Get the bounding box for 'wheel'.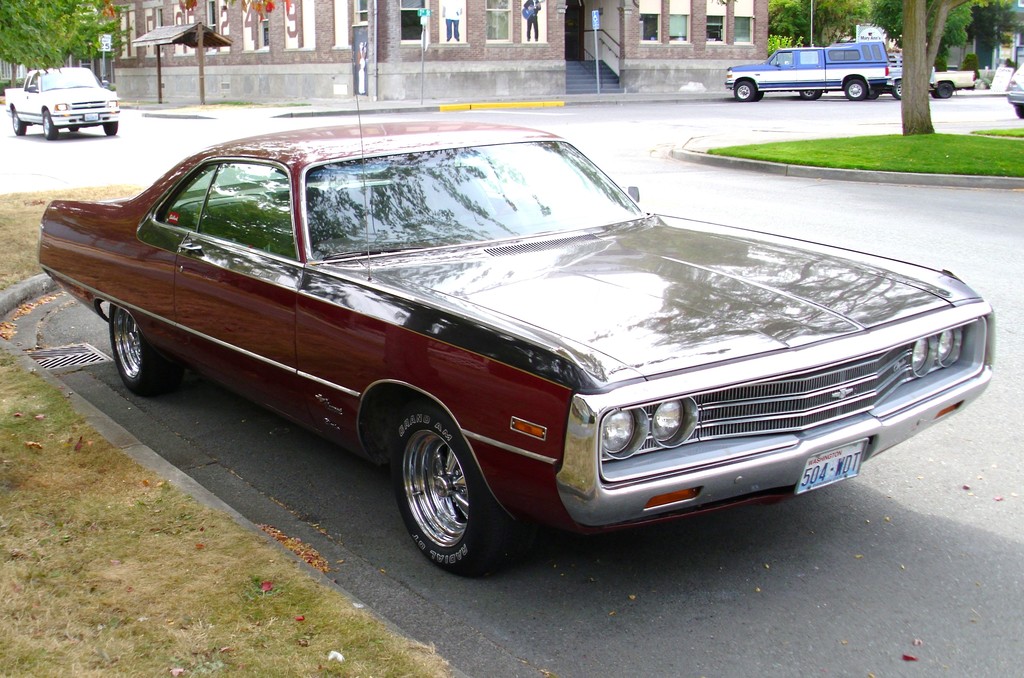
109/299/185/402.
